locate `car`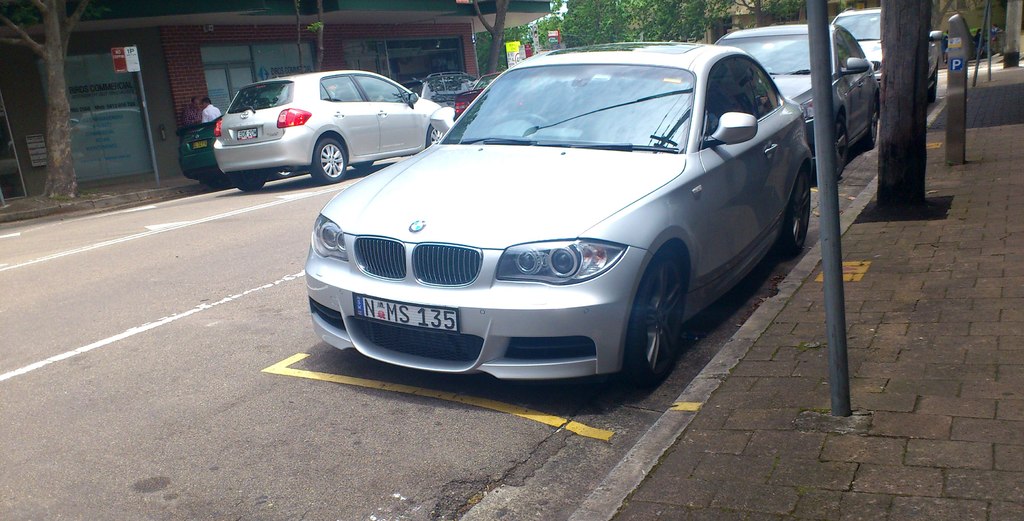
rect(451, 69, 504, 123)
